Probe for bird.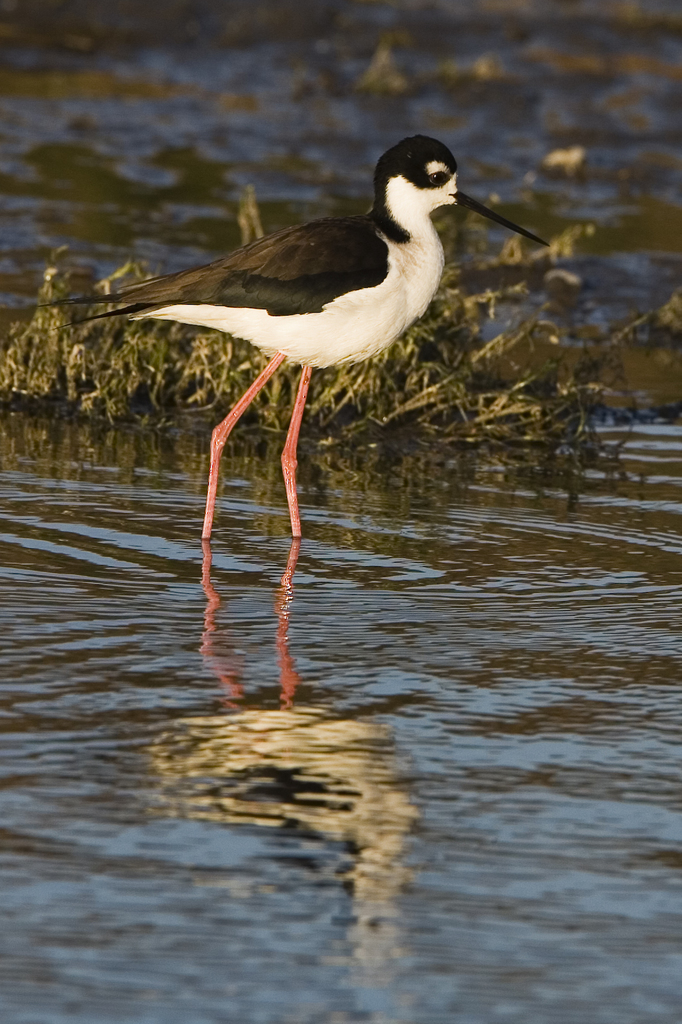
Probe result: [left=57, top=131, right=551, bottom=554].
